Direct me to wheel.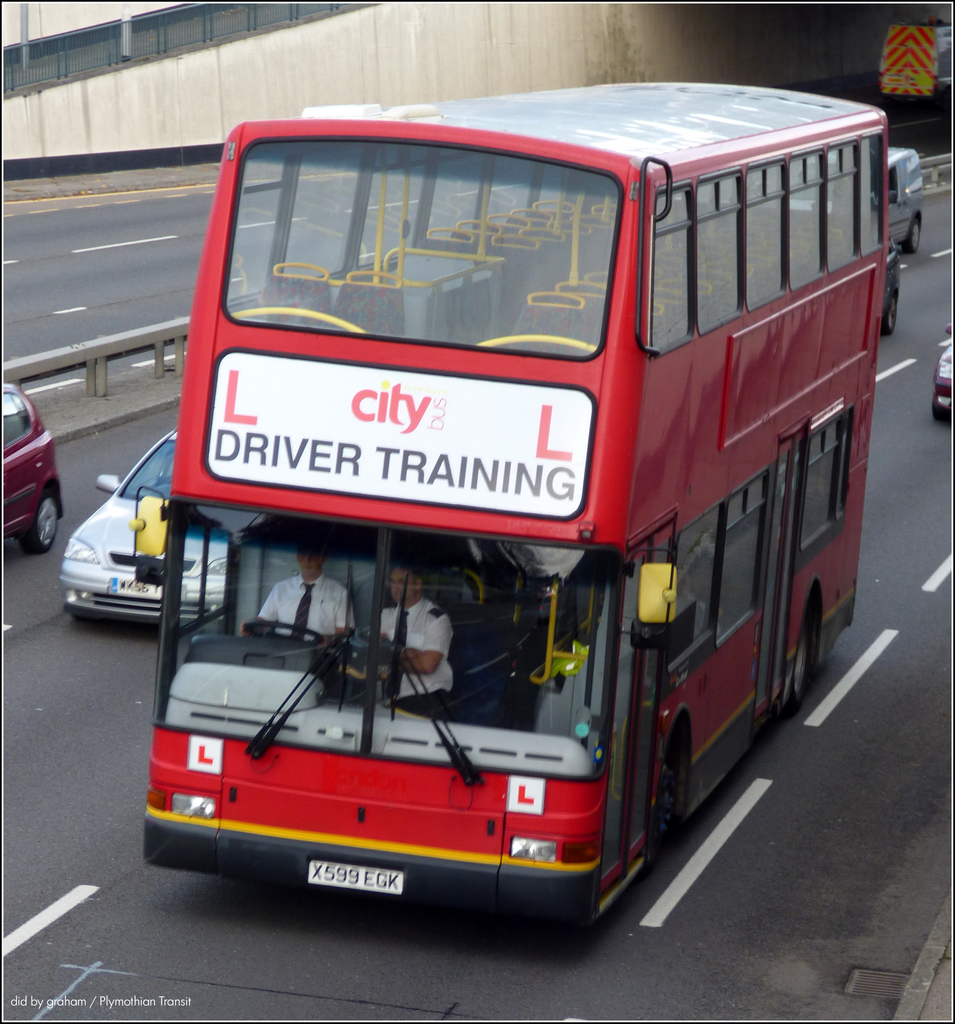
Direction: bbox=(887, 289, 899, 333).
